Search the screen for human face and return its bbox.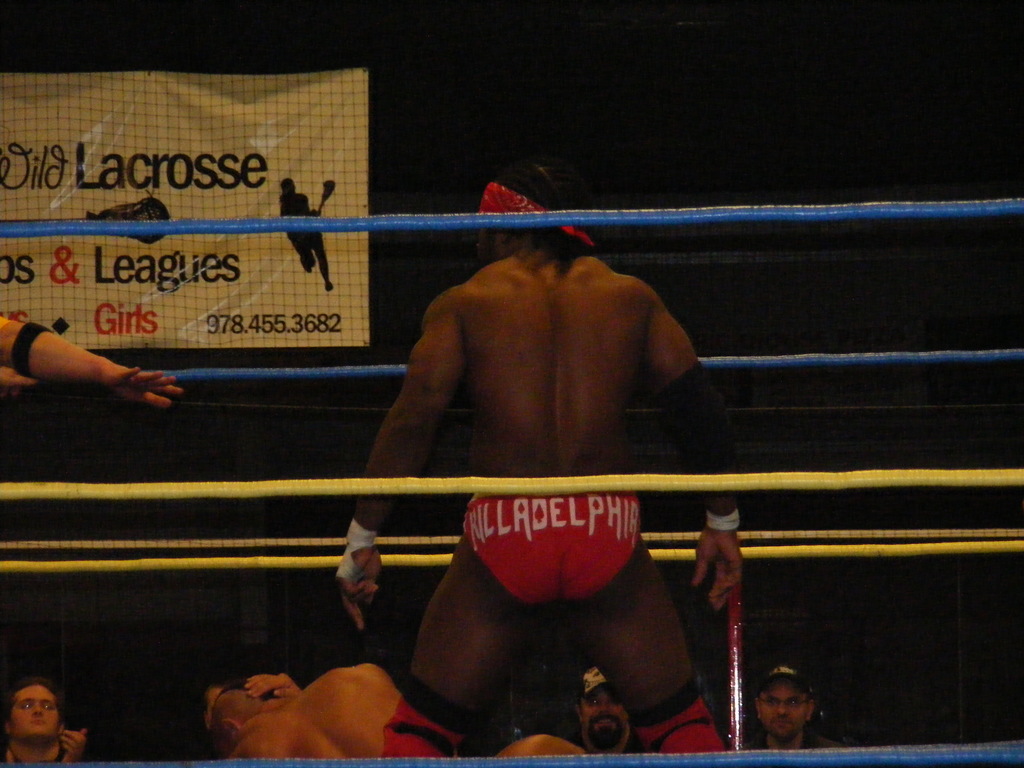
Found: box=[756, 681, 808, 738].
